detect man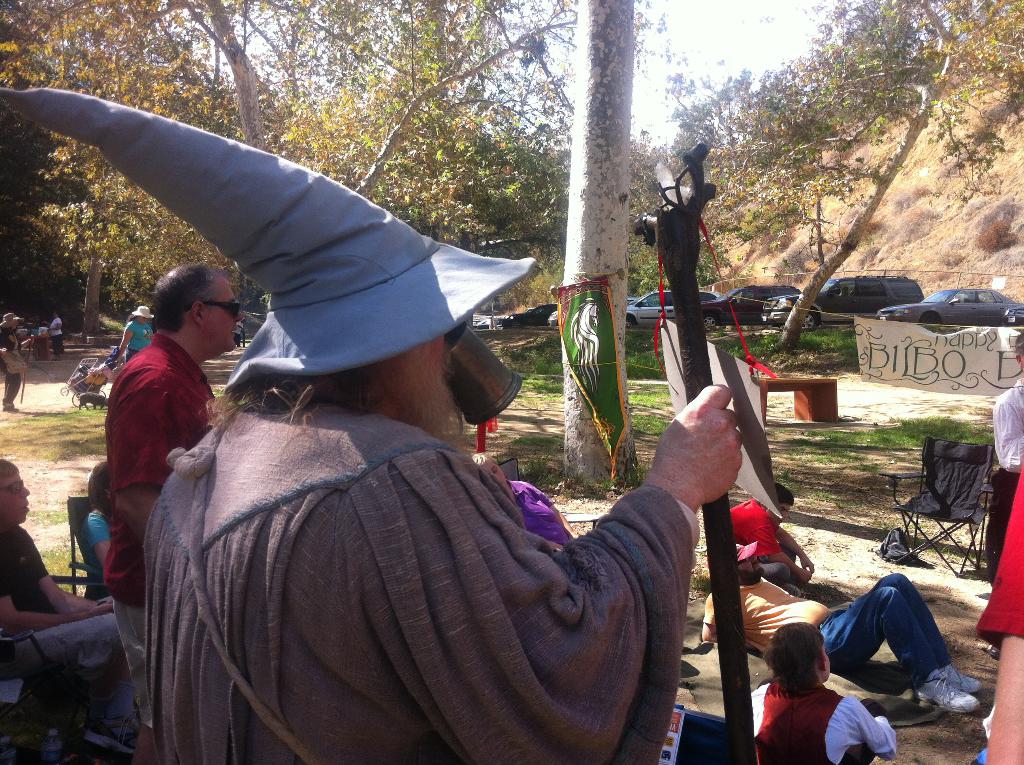
BBox(699, 544, 984, 717)
